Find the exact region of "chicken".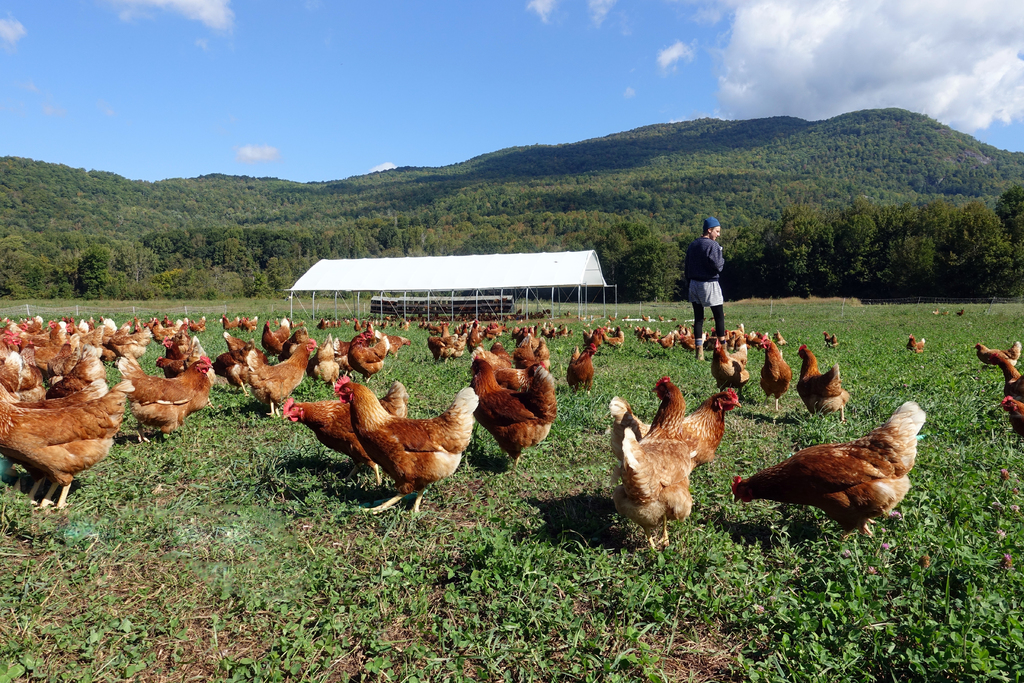
Exact region: l=719, t=397, r=934, b=546.
